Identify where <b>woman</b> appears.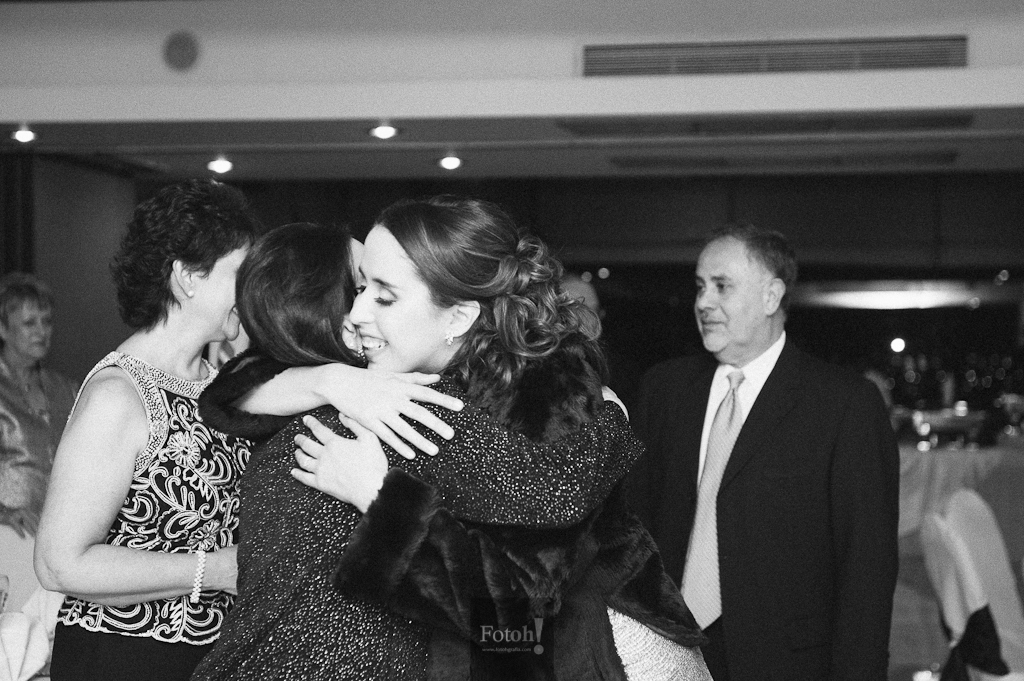
Appears at <box>193,221,643,664</box>.
